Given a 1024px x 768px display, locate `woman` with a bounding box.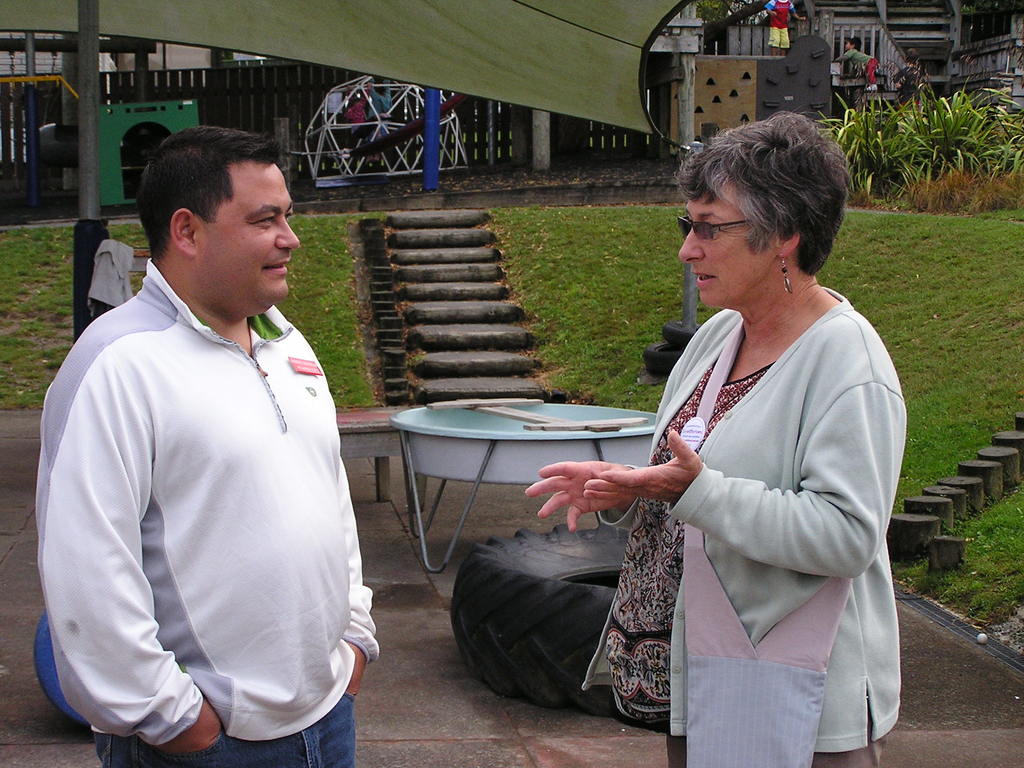
Located: detection(563, 134, 905, 764).
